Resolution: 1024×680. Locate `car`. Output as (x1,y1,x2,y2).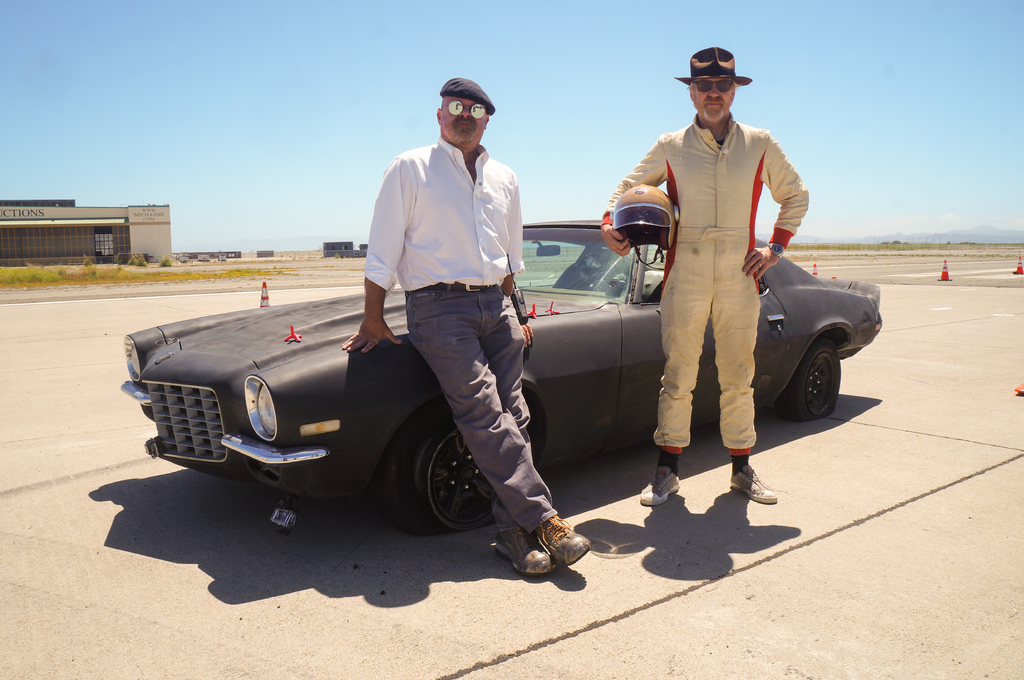
(119,214,887,534).
